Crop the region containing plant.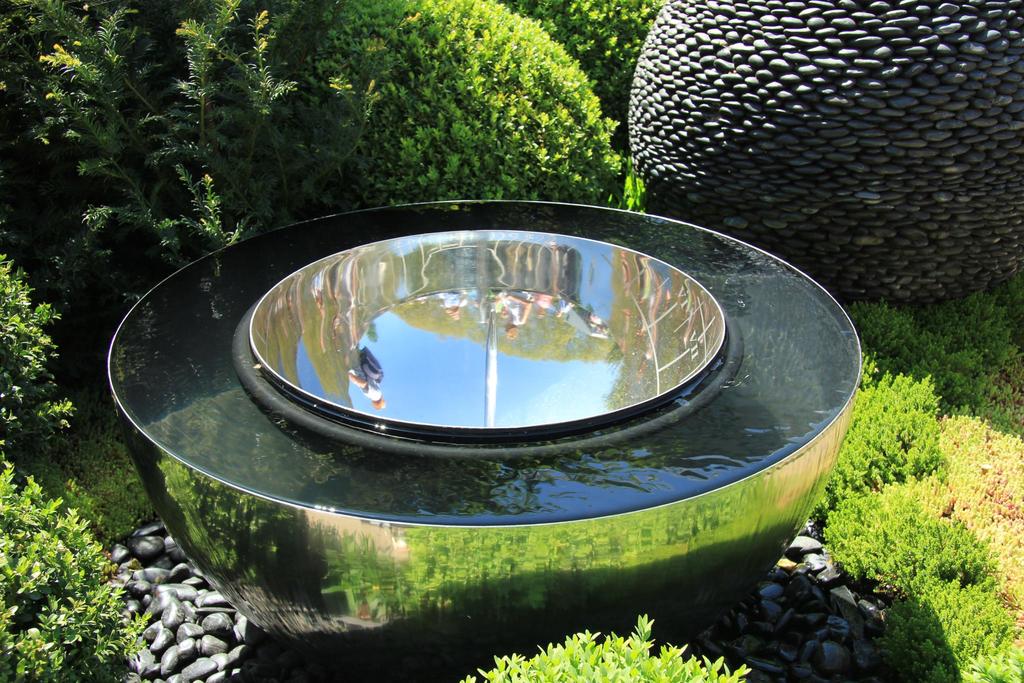
Crop region: bbox=(463, 609, 748, 682).
